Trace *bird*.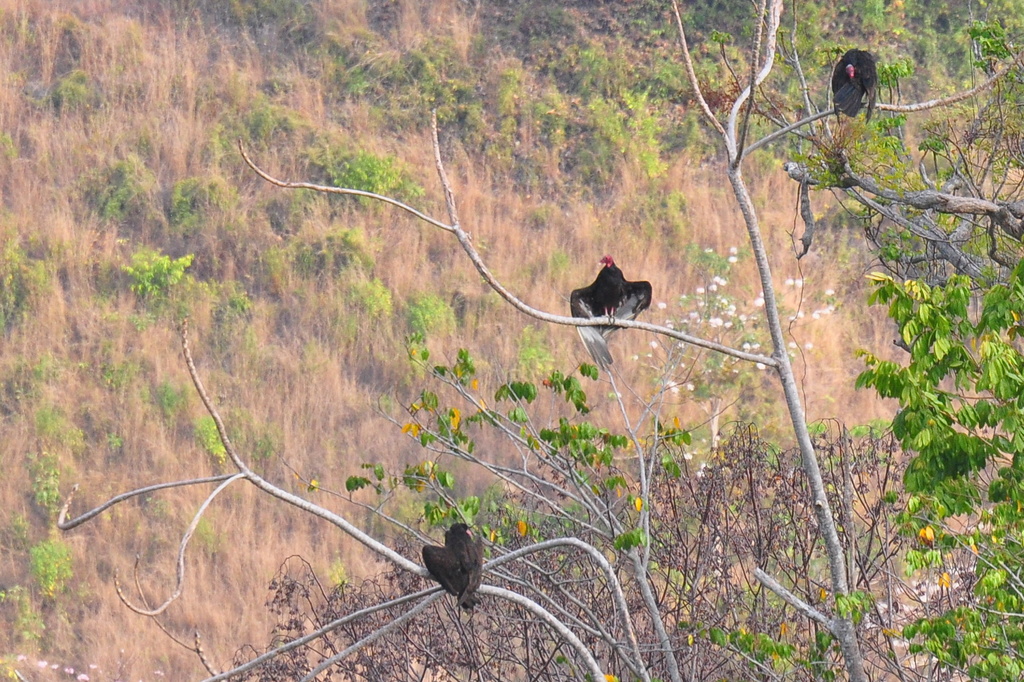
Traced to <region>559, 246, 667, 380</region>.
